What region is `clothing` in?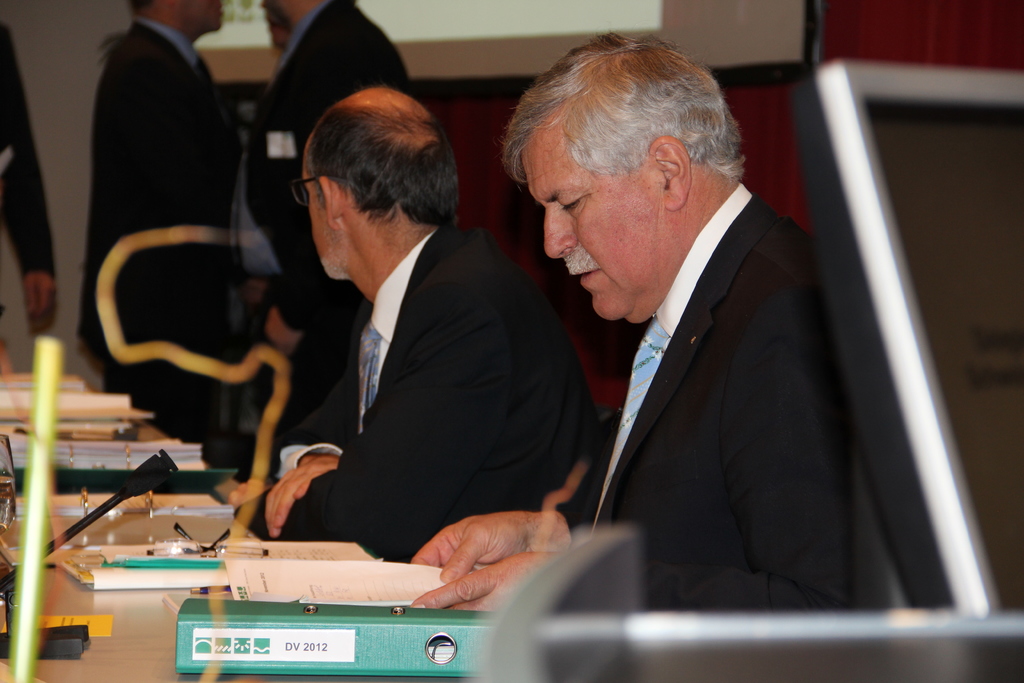
0:17:56:282.
